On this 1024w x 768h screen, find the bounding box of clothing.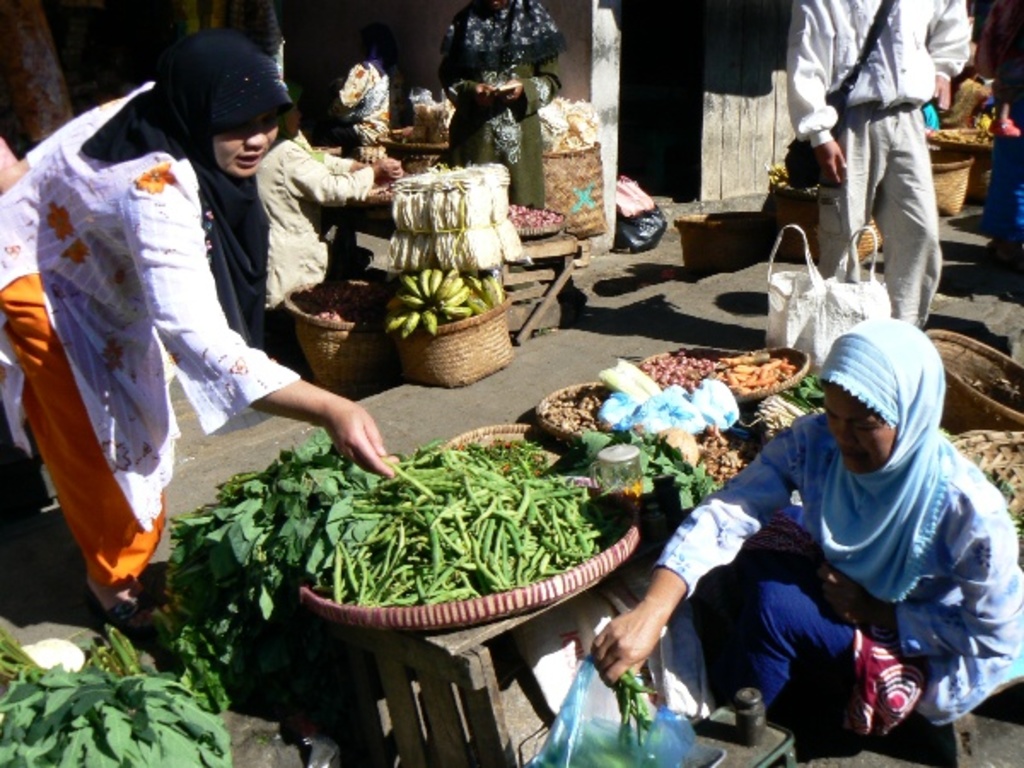
Bounding box: 24, 61, 340, 568.
